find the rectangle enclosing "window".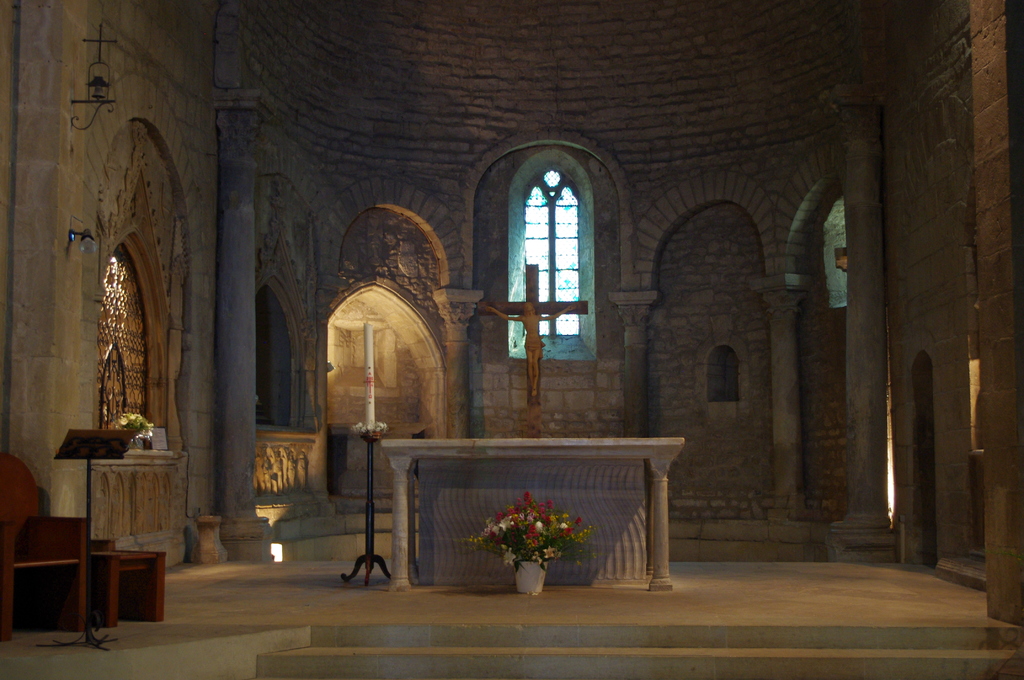
l=97, t=249, r=143, b=448.
